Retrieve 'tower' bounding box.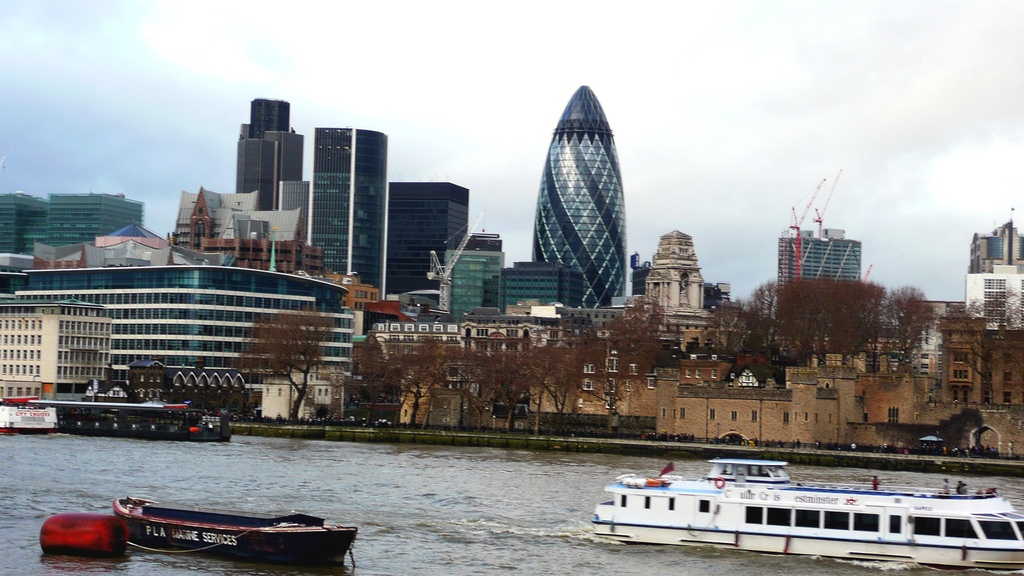
Bounding box: (left=517, top=68, right=643, bottom=305).
